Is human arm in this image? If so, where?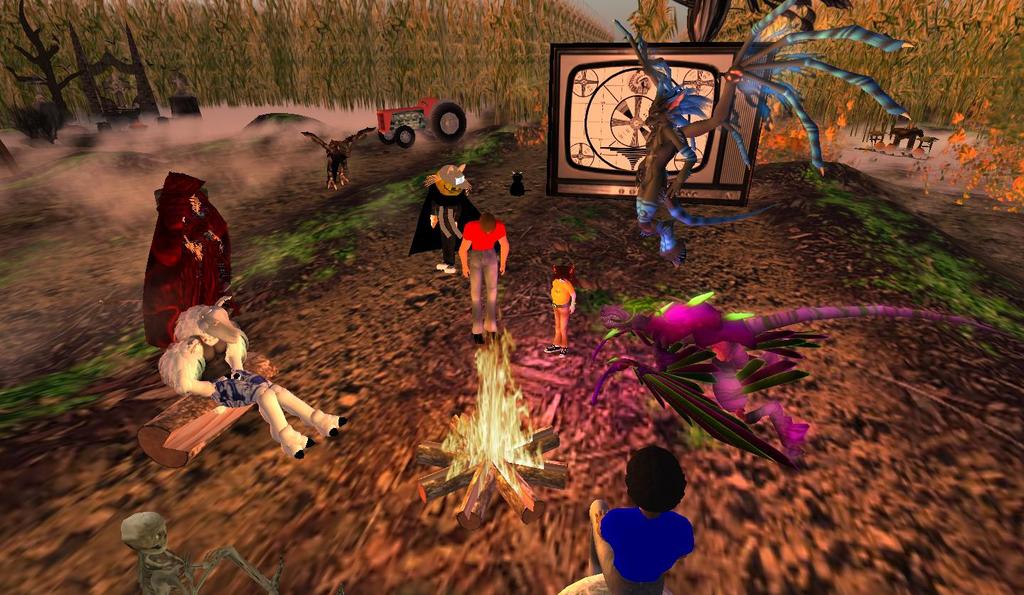
Yes, at 457,220,472,282.
